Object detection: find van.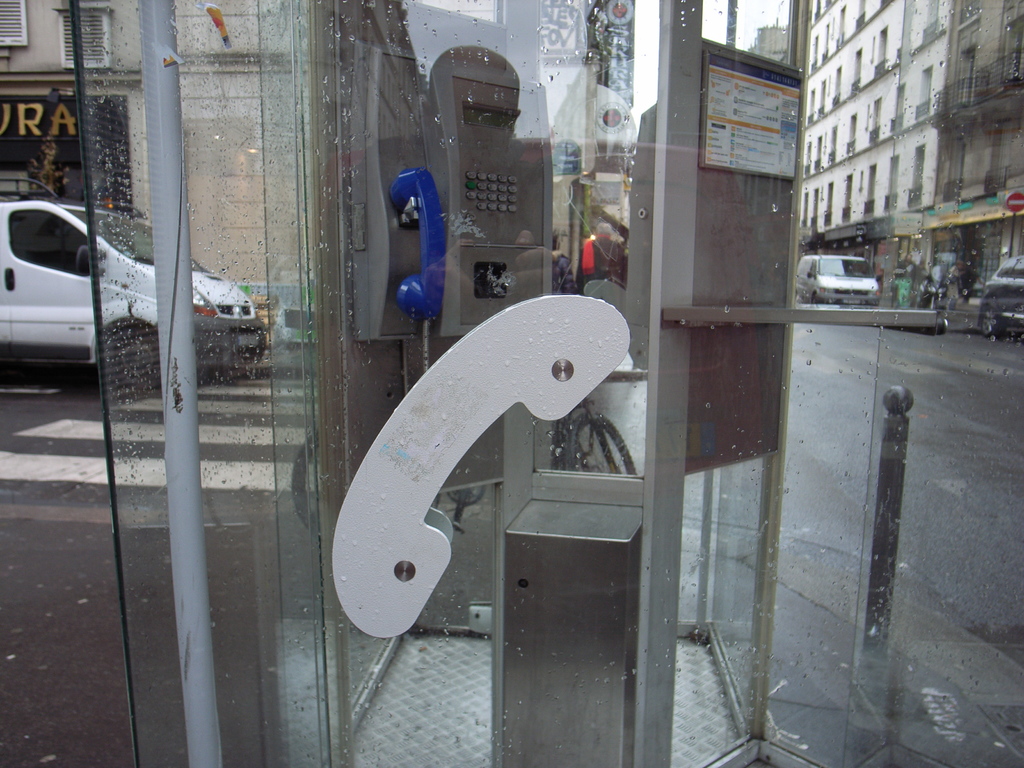
BBox(796, 253, 884, 308).
